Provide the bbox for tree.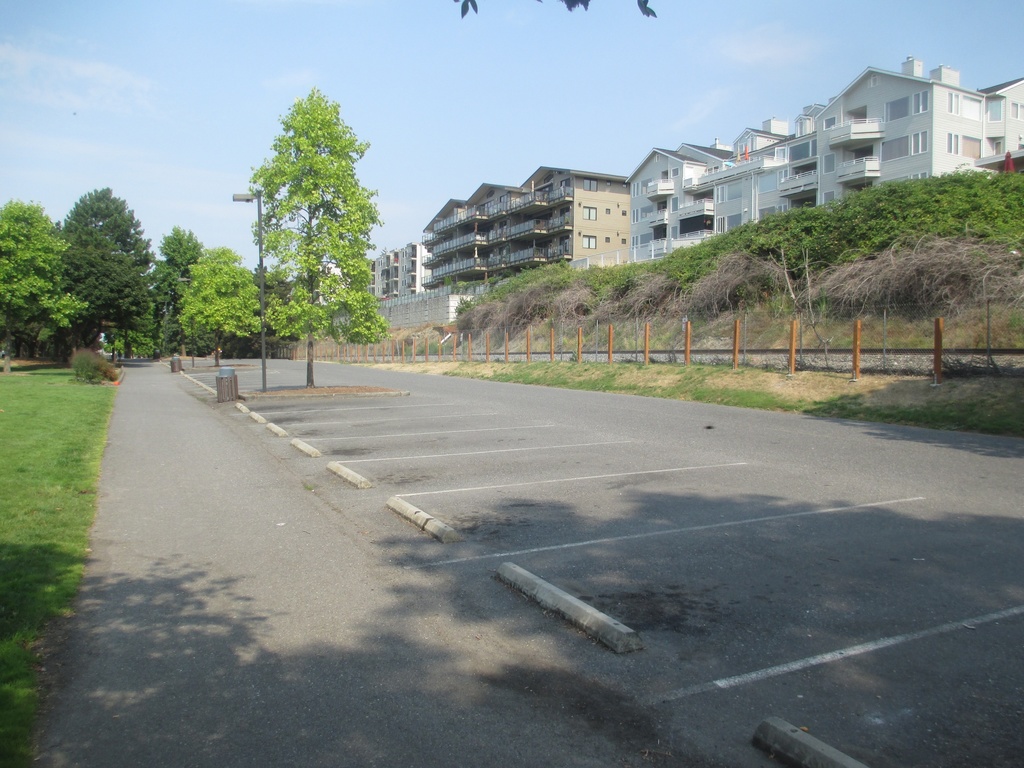
60:176:166:378.
